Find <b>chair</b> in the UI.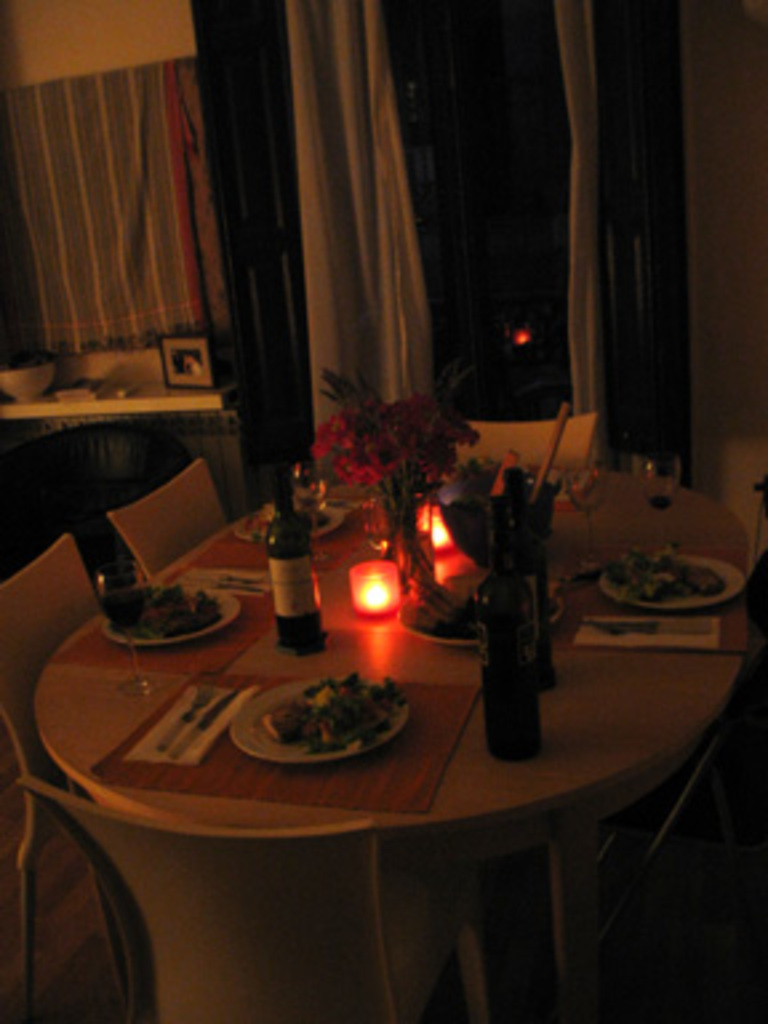
UI element at left=0, top=525, right=67, bottom=1021.
